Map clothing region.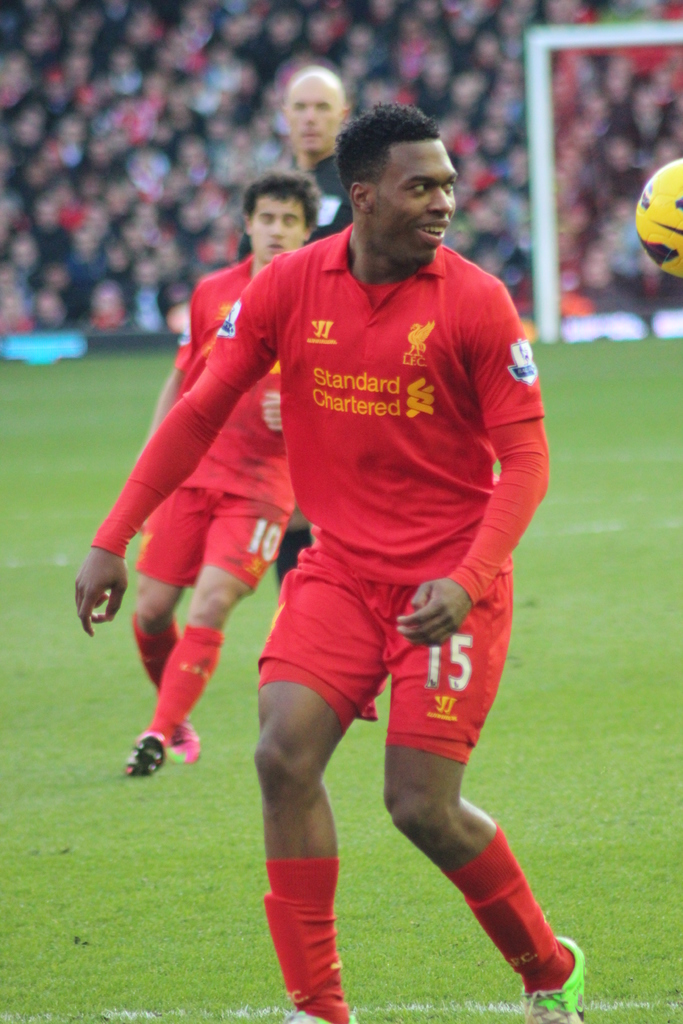
Mapped to (left=175, top=257, right=294, bottom=505).
